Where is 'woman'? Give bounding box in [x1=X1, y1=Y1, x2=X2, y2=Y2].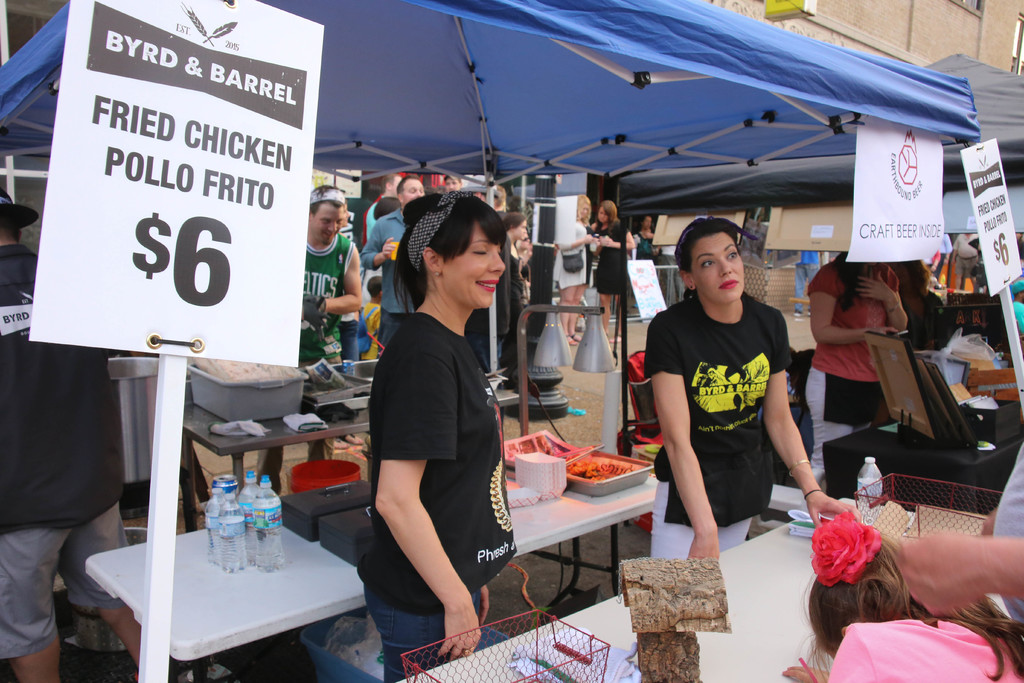
[x1=496, y1=213, x2=534, y2=397].
